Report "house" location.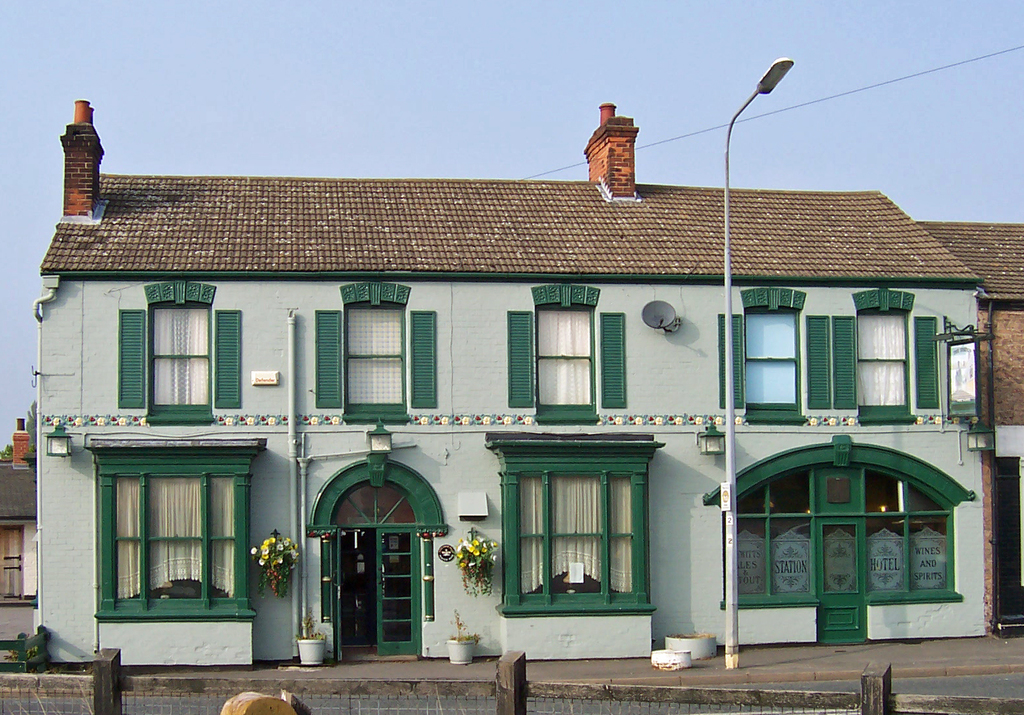
Report: bbox=[54, 87, 1006, 685].
